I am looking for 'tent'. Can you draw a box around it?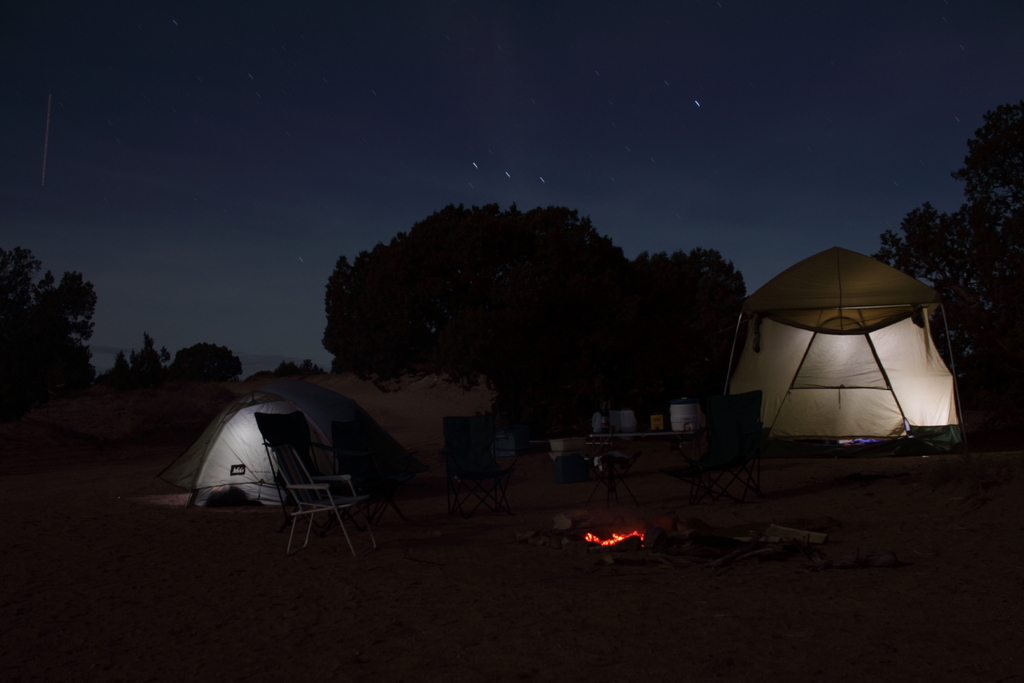
Sure, the bounding box is <bbox>128, 357, 409, 502</bbox>.
